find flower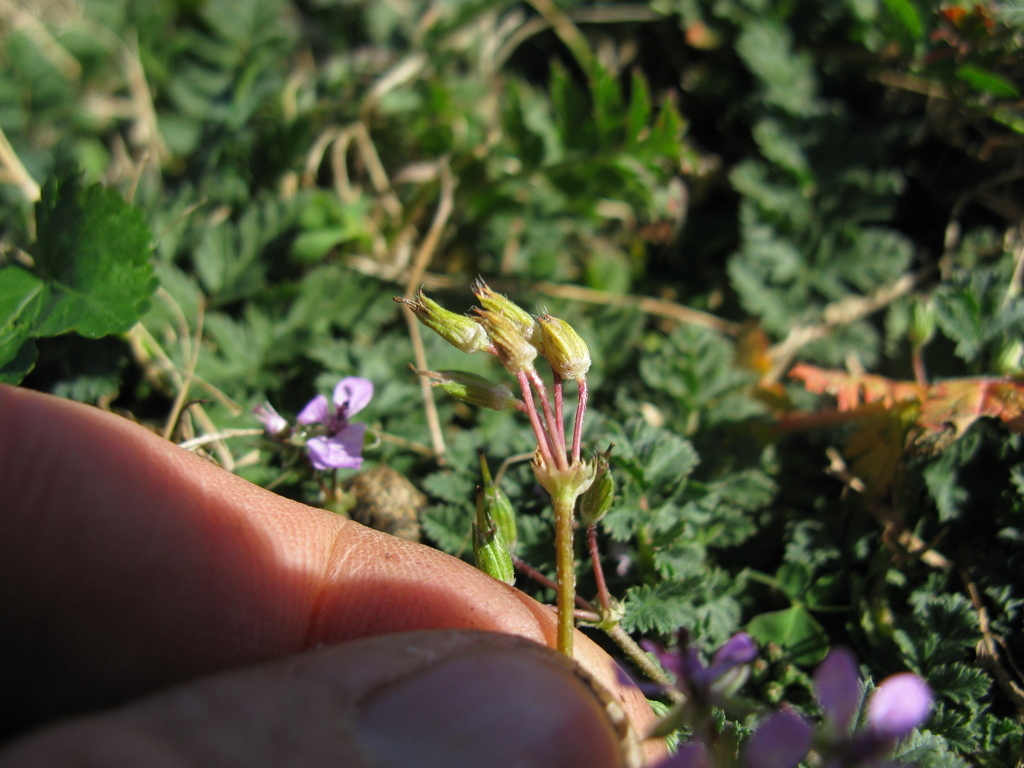
x1=607 y1=625 x2=754 y2=704
